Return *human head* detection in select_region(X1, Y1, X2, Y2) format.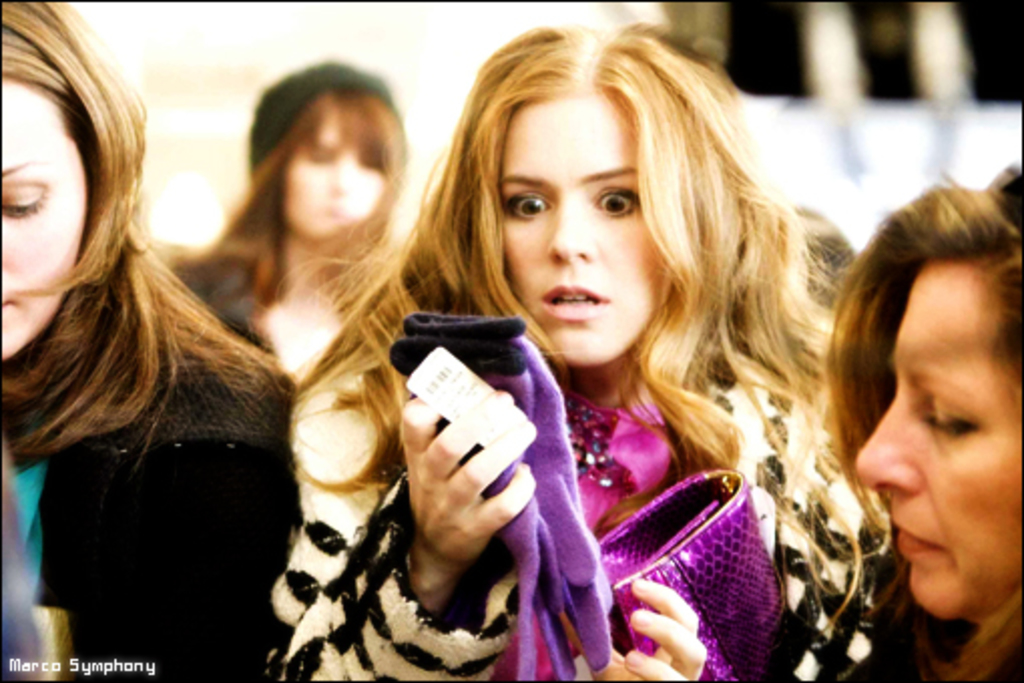
select_region(263, 72, 404, 235).
